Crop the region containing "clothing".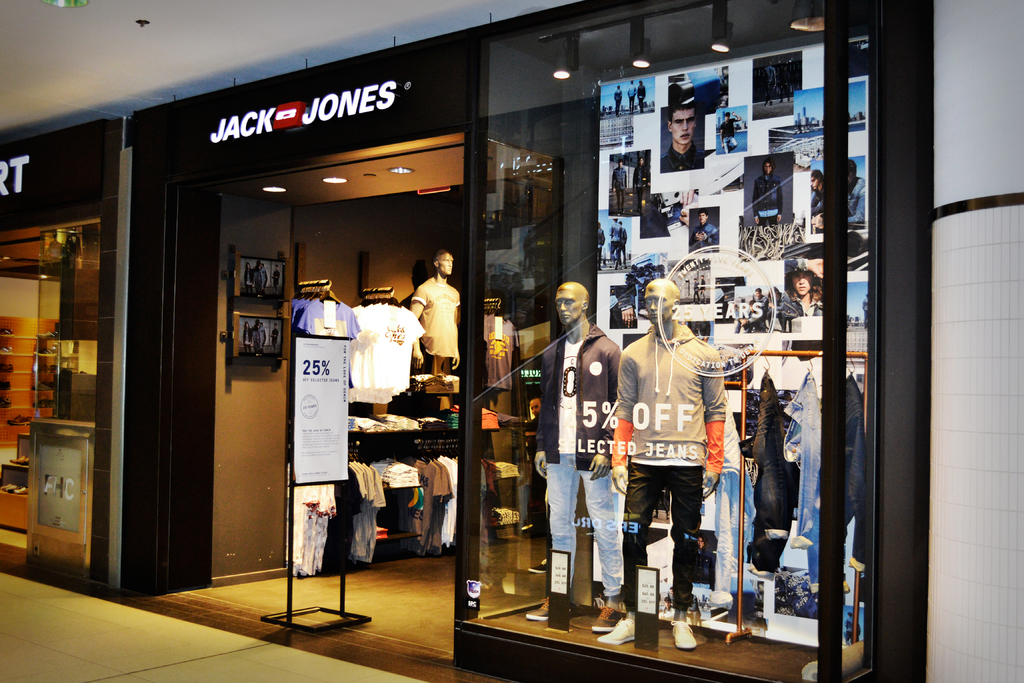
Crop region: [left=754, top=295, right=769, bottom=324].
